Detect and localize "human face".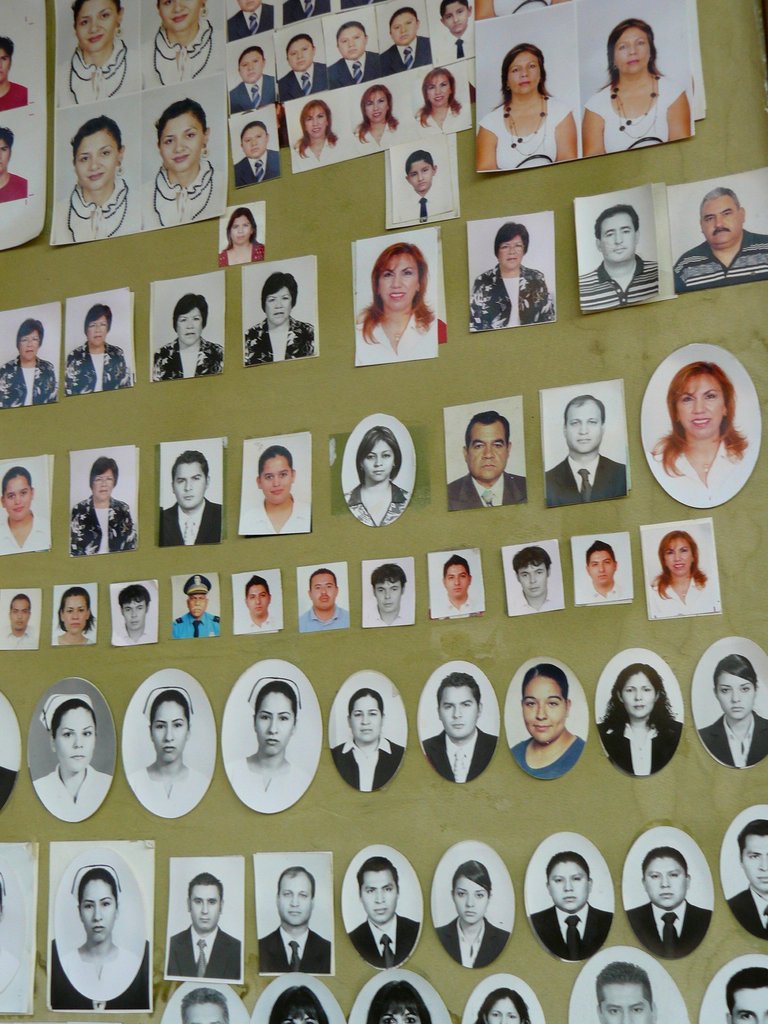
Localized at [x1=77, y1=883, x2=115, y2=943].
